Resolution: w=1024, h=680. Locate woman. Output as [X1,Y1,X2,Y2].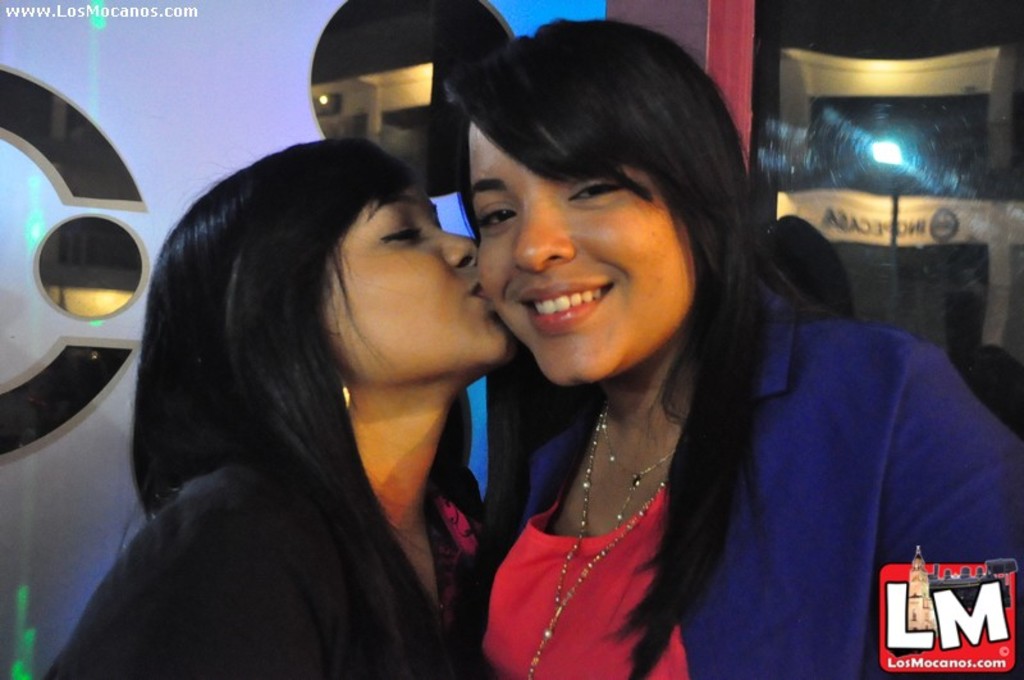
[420,12,879,679].
